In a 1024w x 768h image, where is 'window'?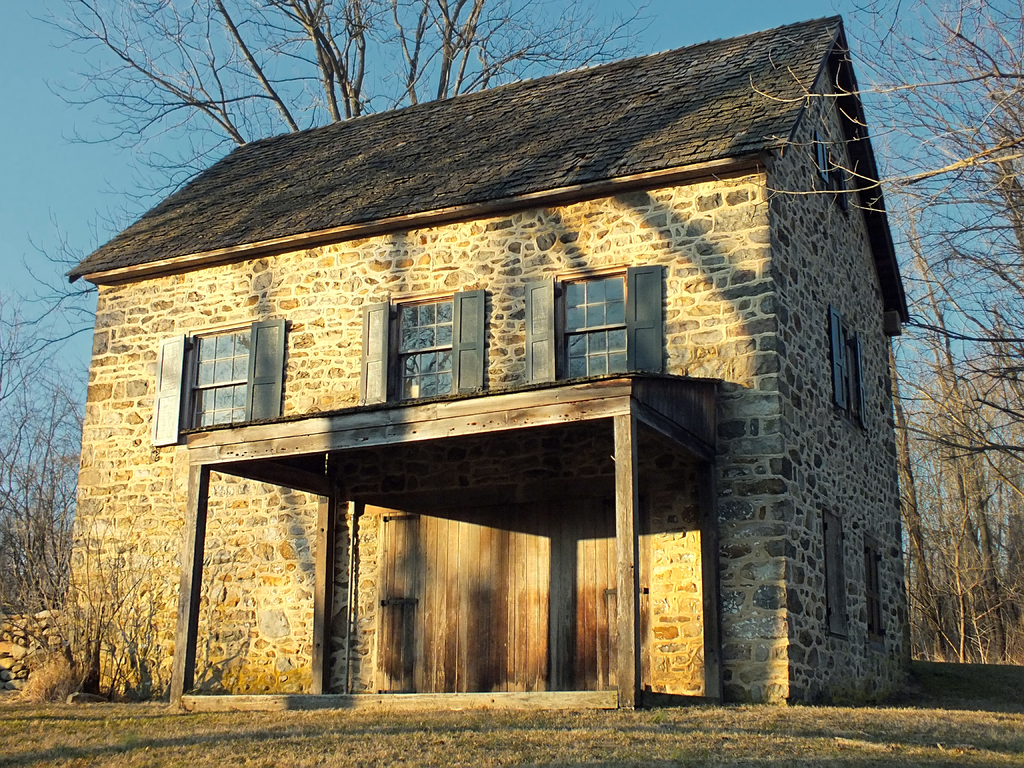
[x1=166, y1=309, x2=289, y2=445].
